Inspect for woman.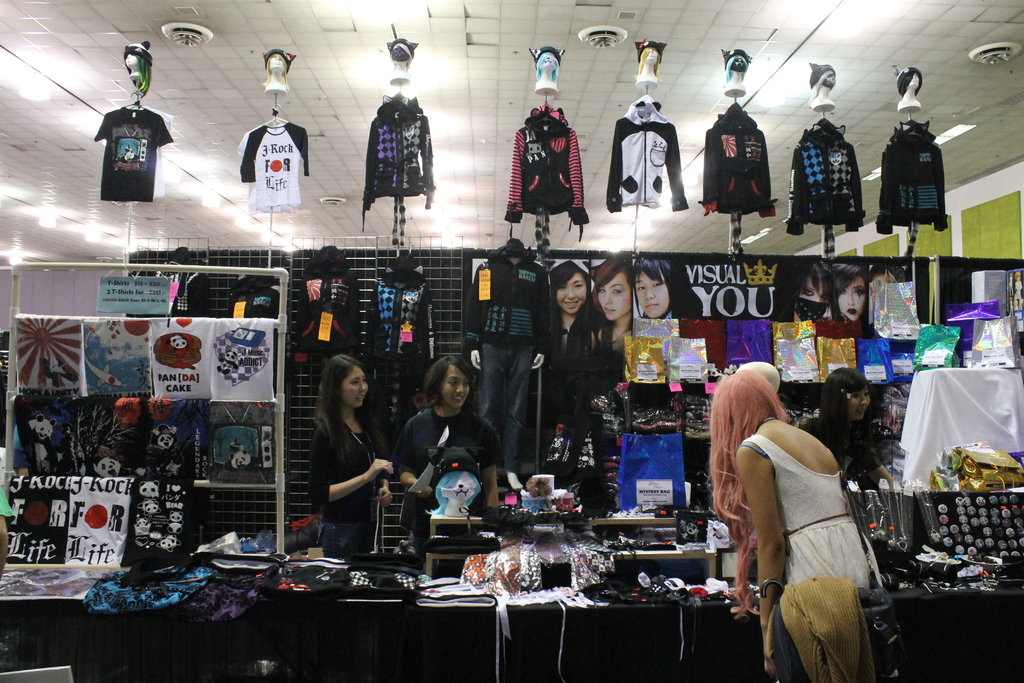
Inspection: 550:255:600:413.
